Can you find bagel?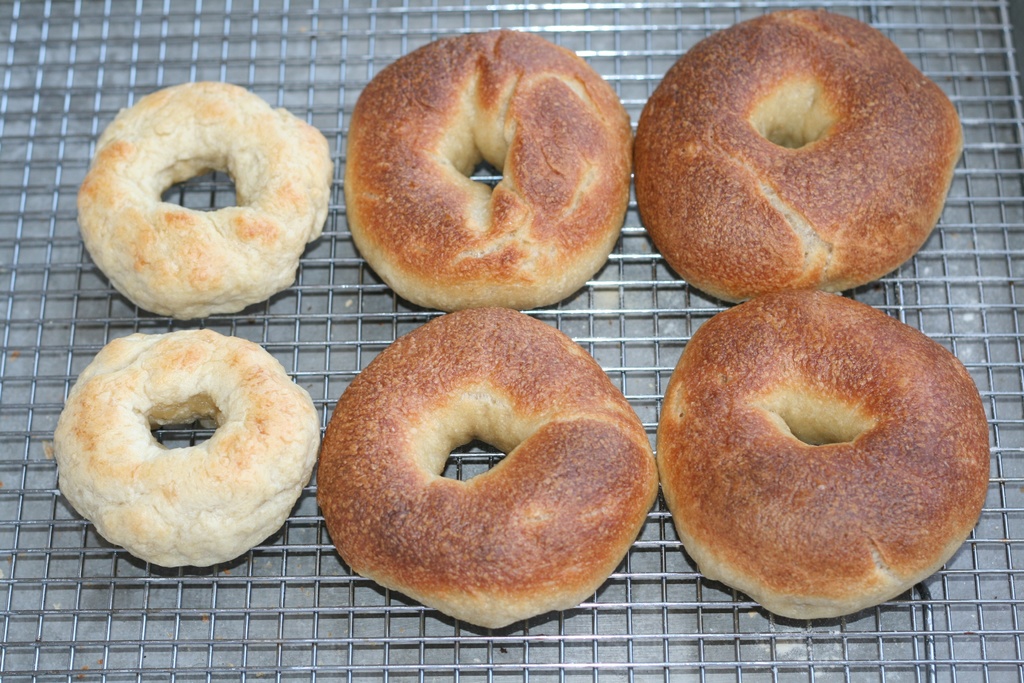
Yes, bounding box: (658,290,988,621).
